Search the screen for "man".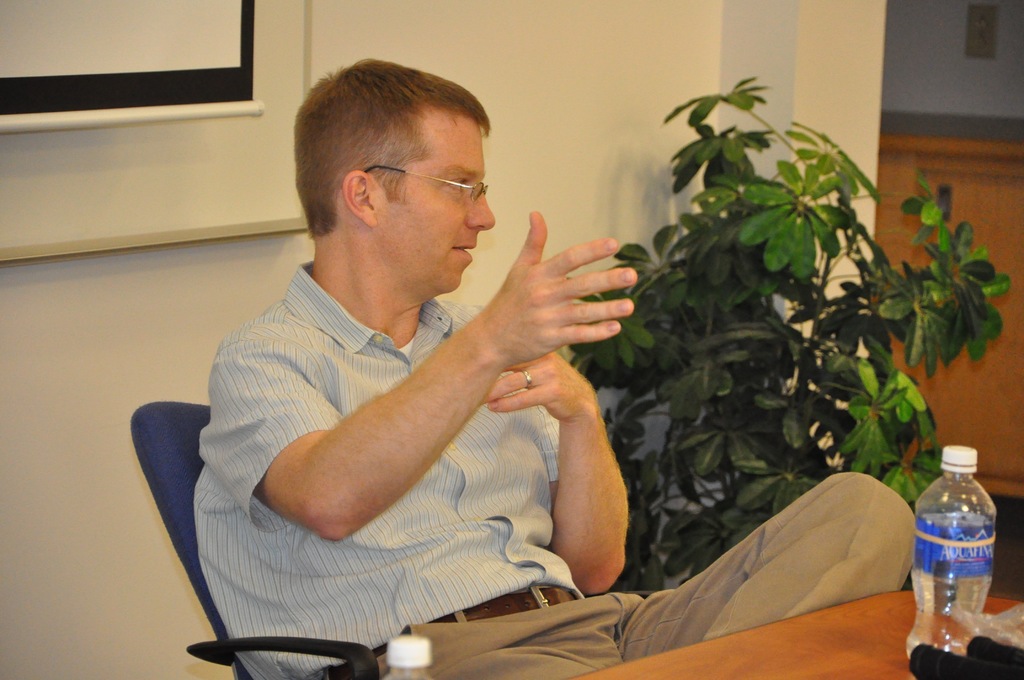
Found at (x1=191, y1=53, x2=916, y2=679).
